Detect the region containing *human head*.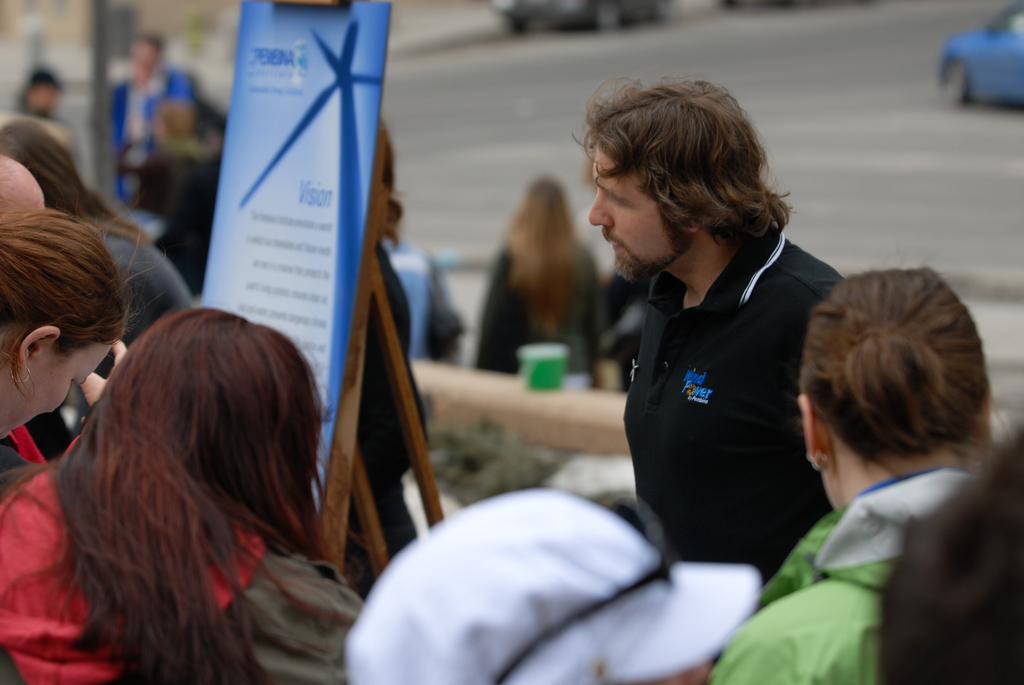
{"left": 102, "top": 305, "right": 326, "bottom": 537}.
